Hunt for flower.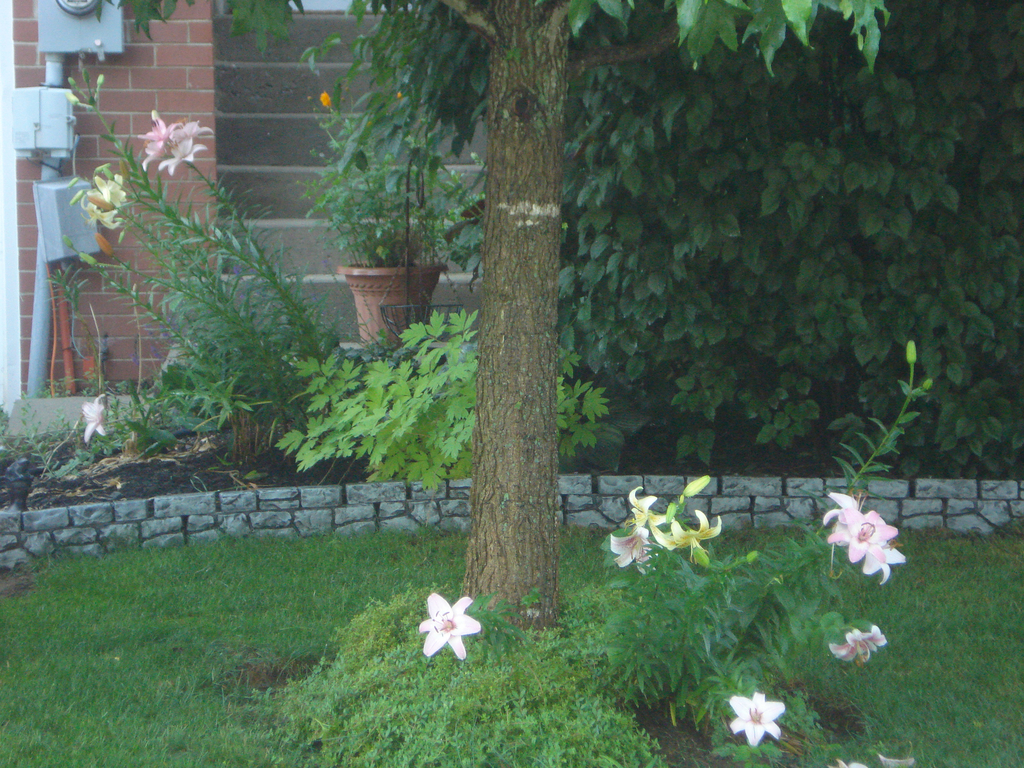
Hunted down at box(79, 173, 126, 228).
